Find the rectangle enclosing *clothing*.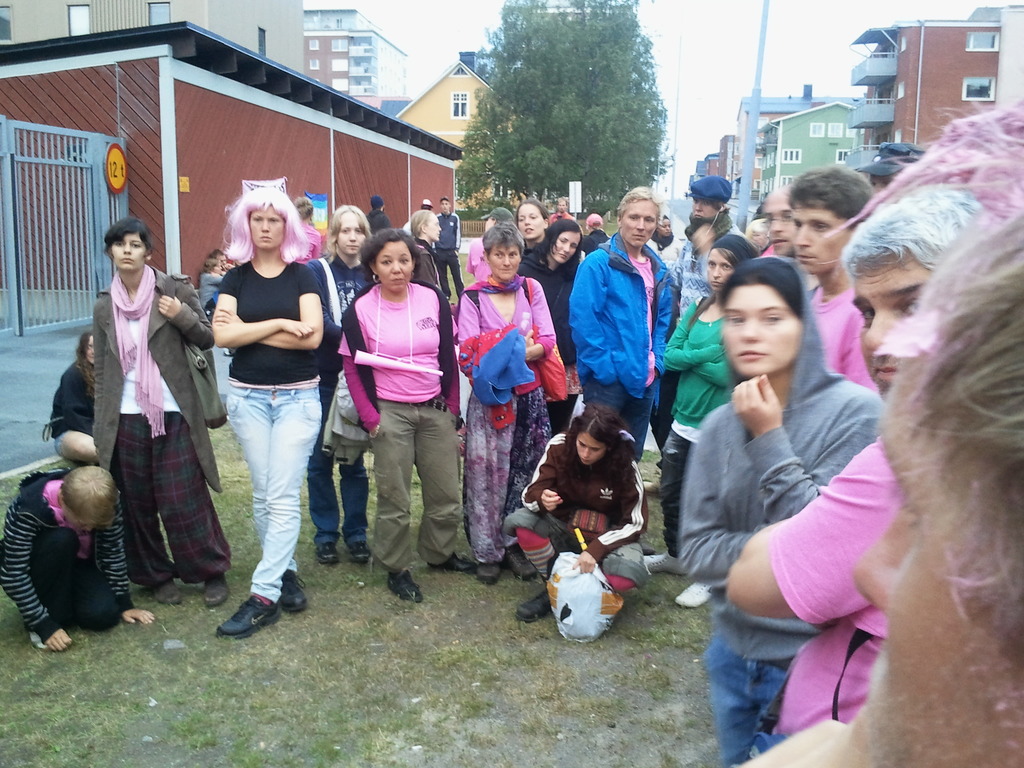
(0,465,135,636).
